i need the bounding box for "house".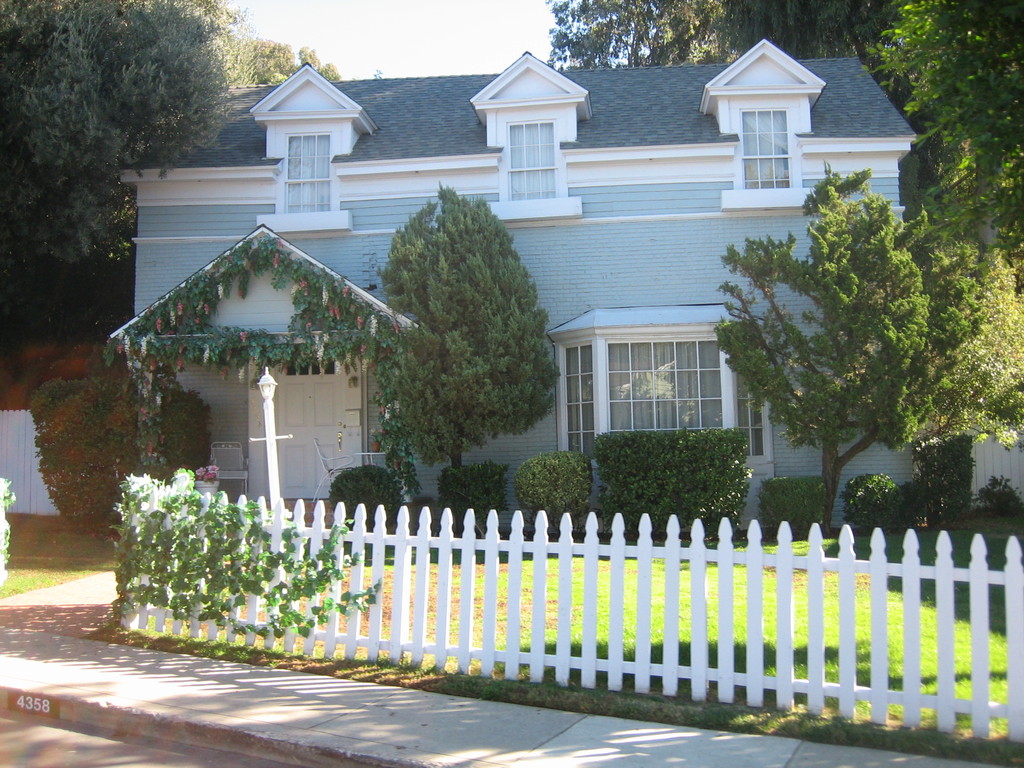
Here it is: {"x1": 105, "y1": 34, "x2": 916, "y2": 532}.
